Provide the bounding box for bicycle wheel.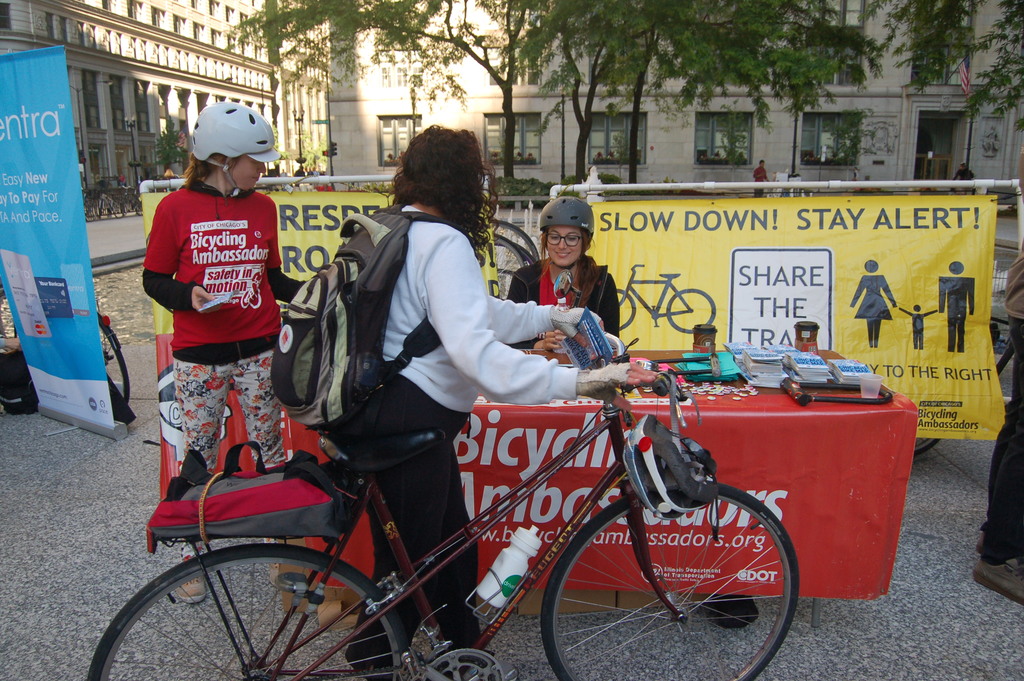
rect(115, 555, 390, 672).
